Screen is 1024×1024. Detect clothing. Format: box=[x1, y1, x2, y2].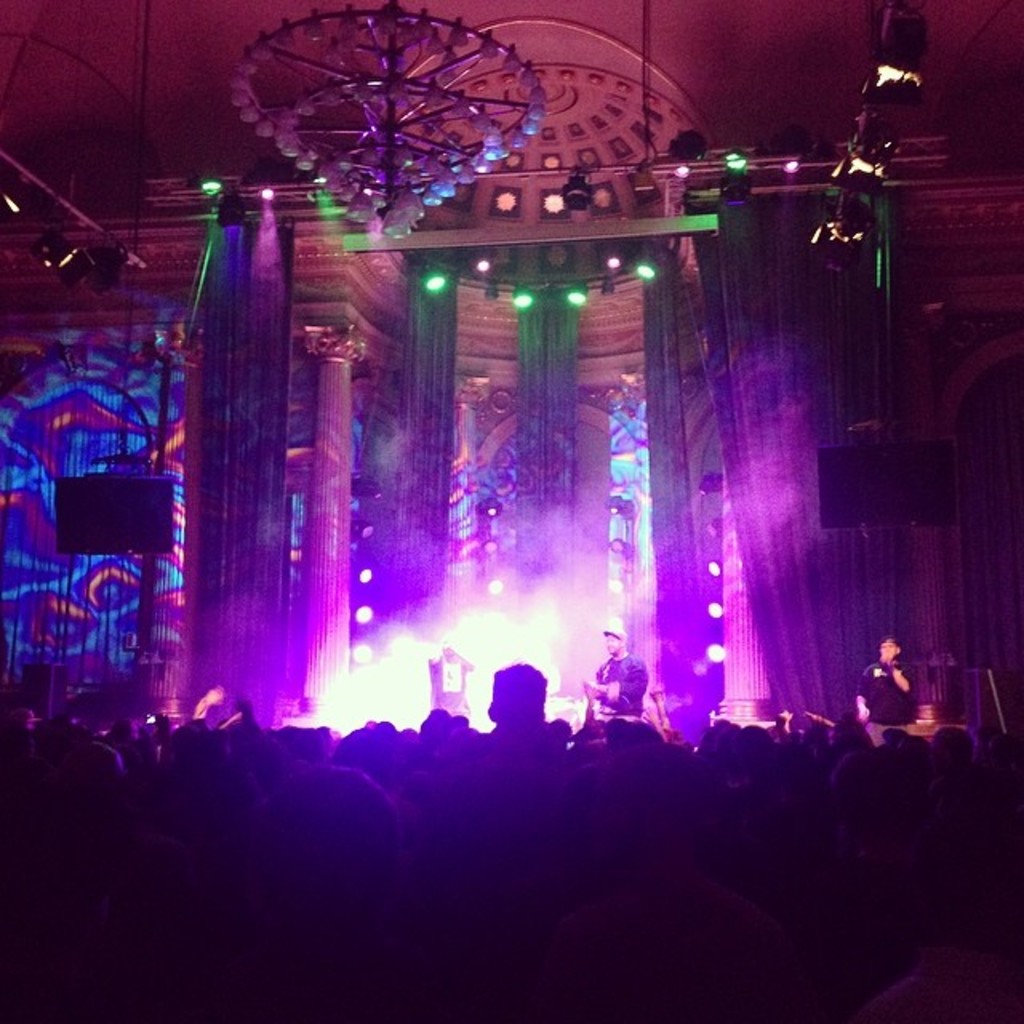
box=[427, 654, 466, 718].
